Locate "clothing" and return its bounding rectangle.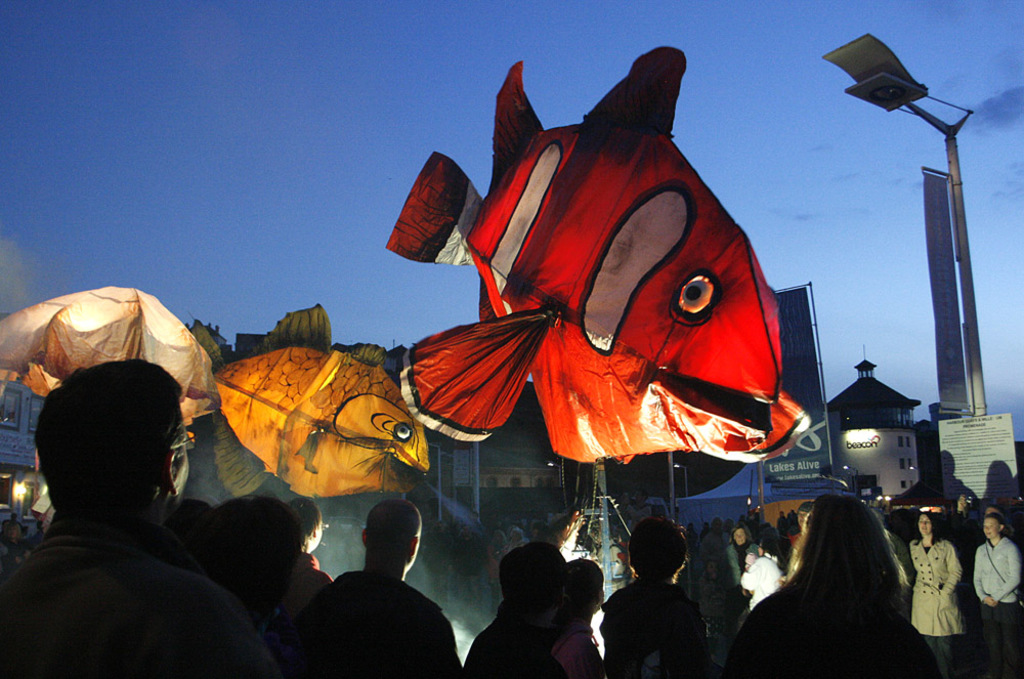
locate(456, 611, 561, 678).
